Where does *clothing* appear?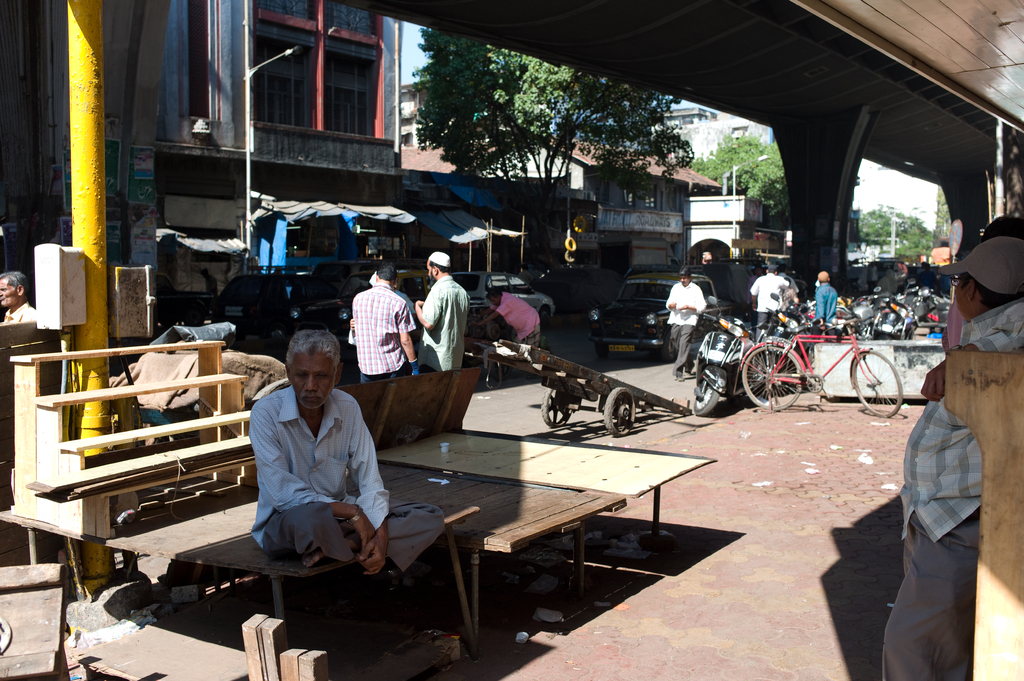
Appears at x1=664, y1=279, x2=705, y2=373.
